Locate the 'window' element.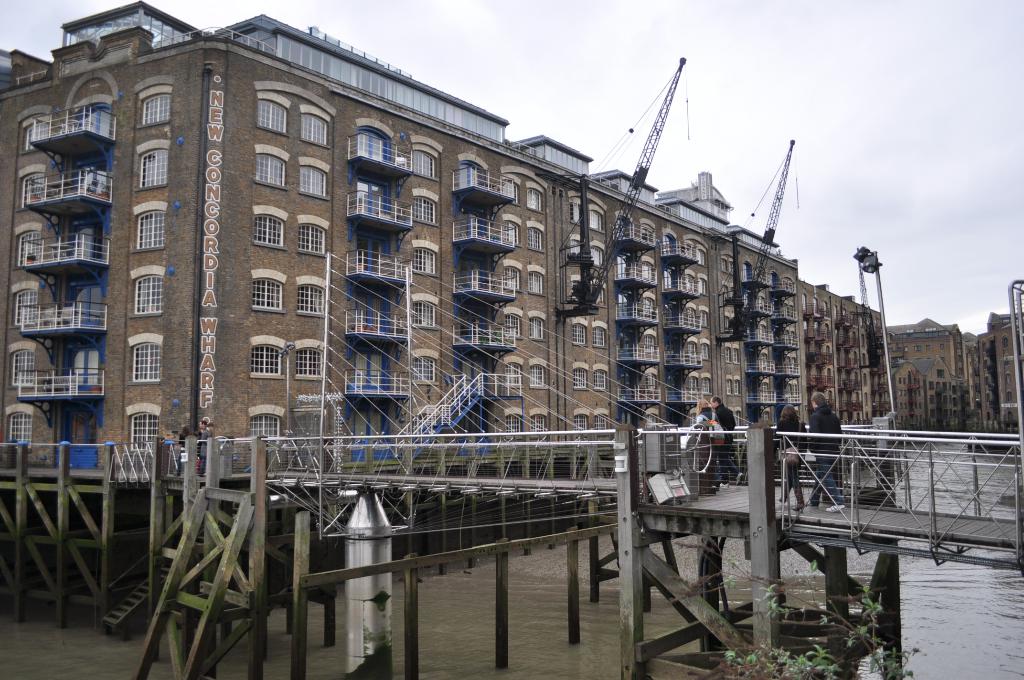
Element bbox: [left=68, top=400, right=101, bottom=470].
